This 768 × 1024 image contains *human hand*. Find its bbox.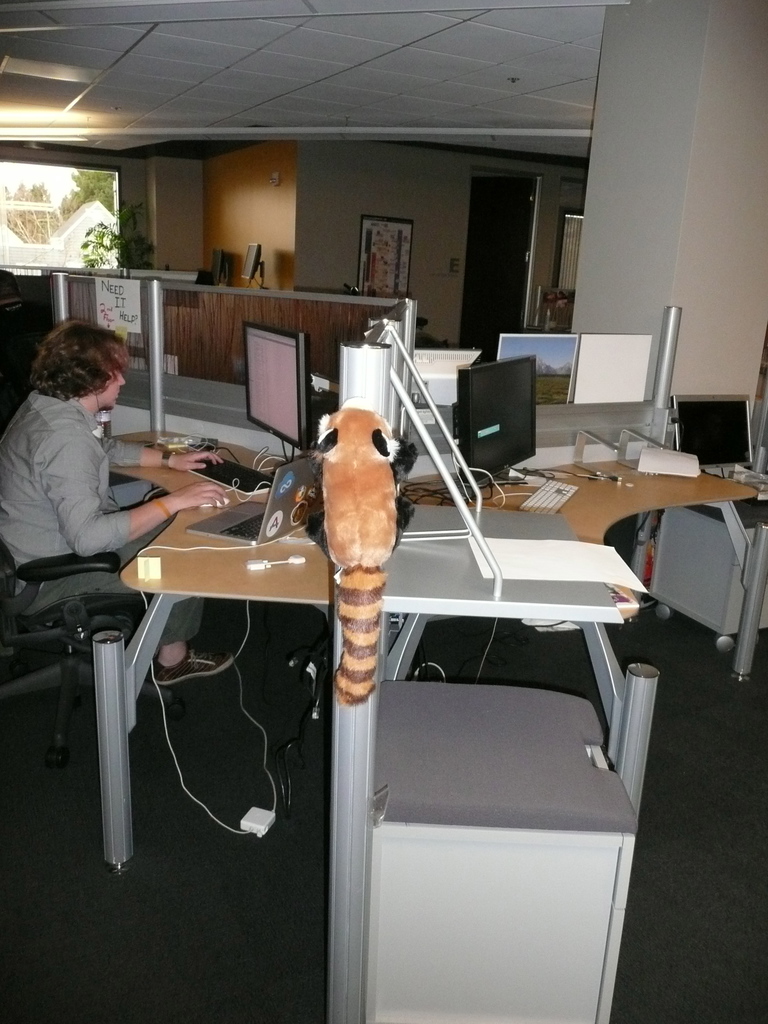
[173,481,227,512].
